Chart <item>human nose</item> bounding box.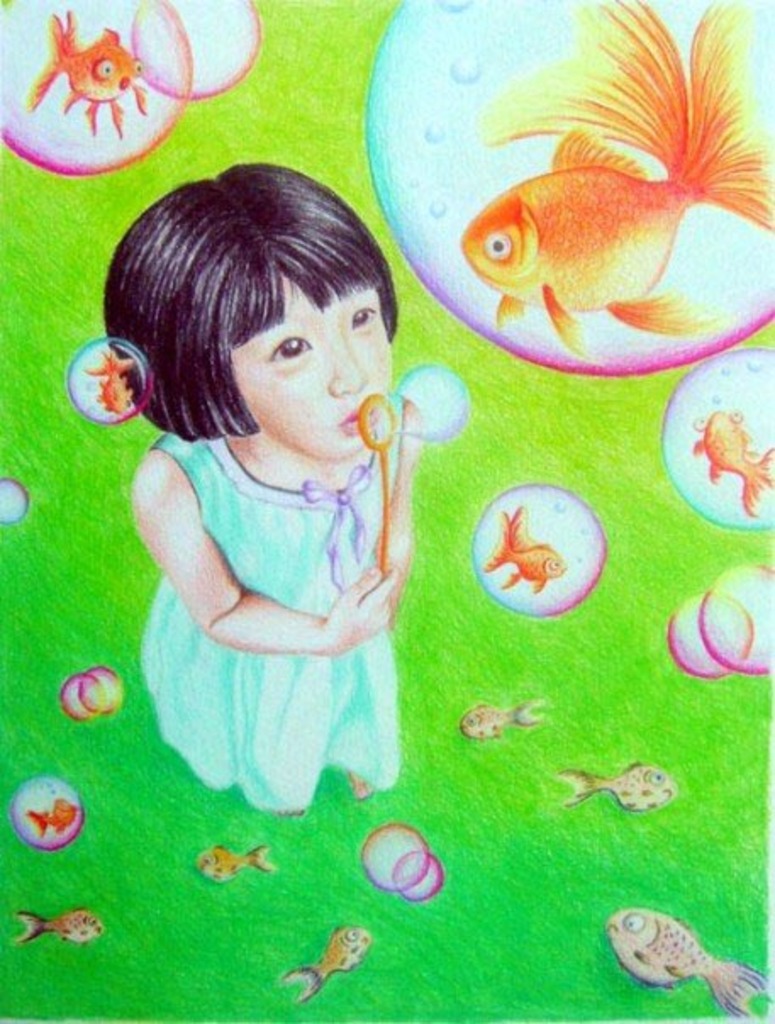
Charted: region(332, 336, 361, 398).
